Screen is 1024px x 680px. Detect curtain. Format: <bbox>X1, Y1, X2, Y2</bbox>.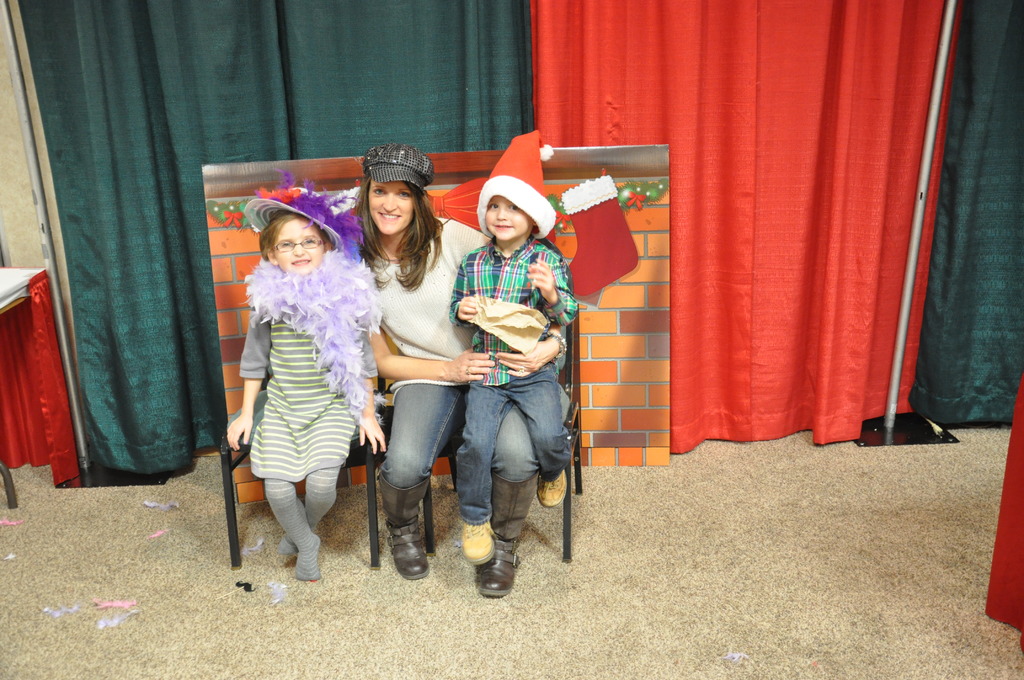
<bbox>906, 0, 1022, 429</bbox>.
